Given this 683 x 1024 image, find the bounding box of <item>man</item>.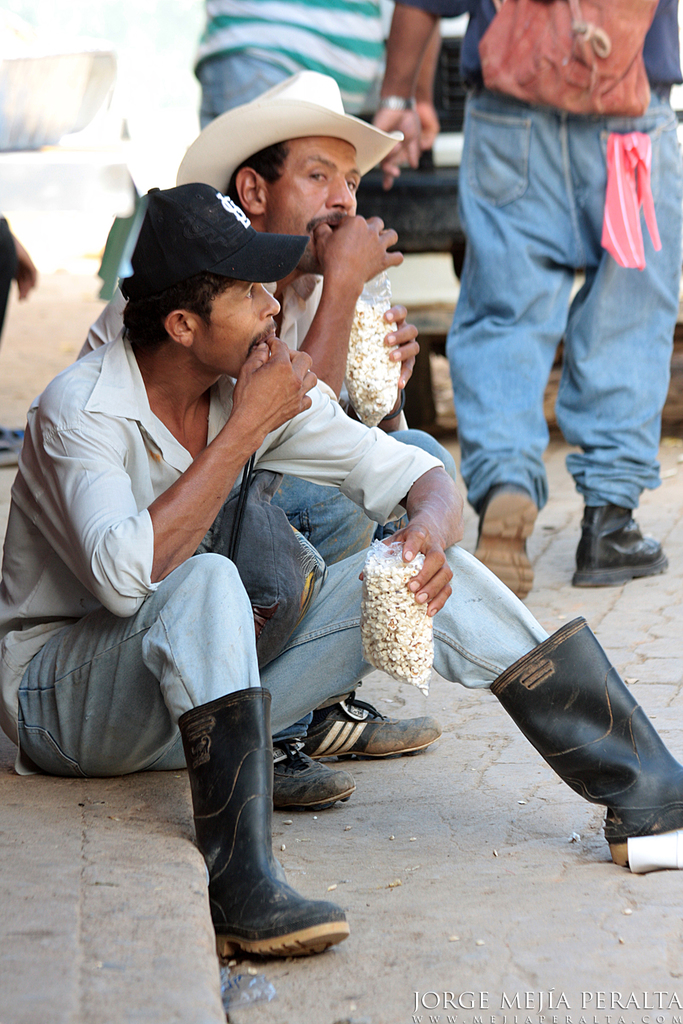
bbox=(0, 177, 682, 962).
